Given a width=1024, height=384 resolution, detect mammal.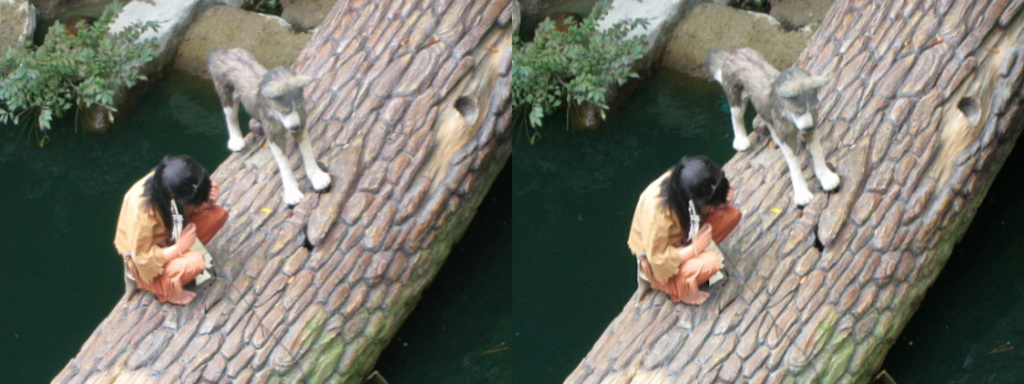
111, 154, 229, 292.
